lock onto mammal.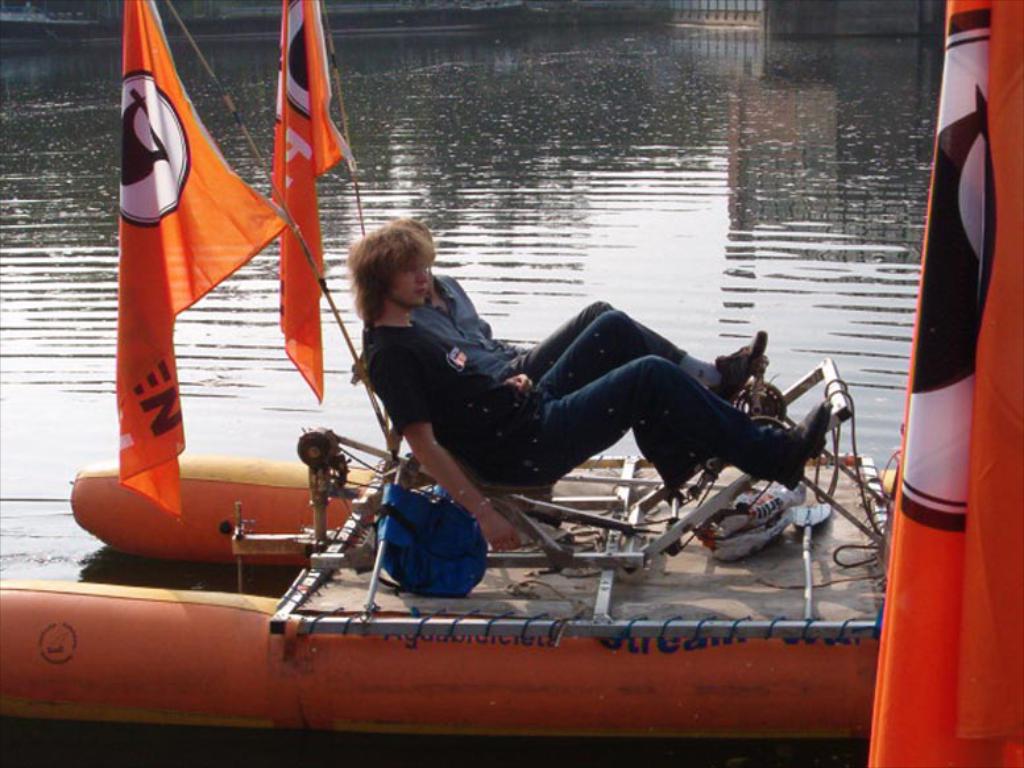
Locked: bbox(405, 258, 766, 407).
